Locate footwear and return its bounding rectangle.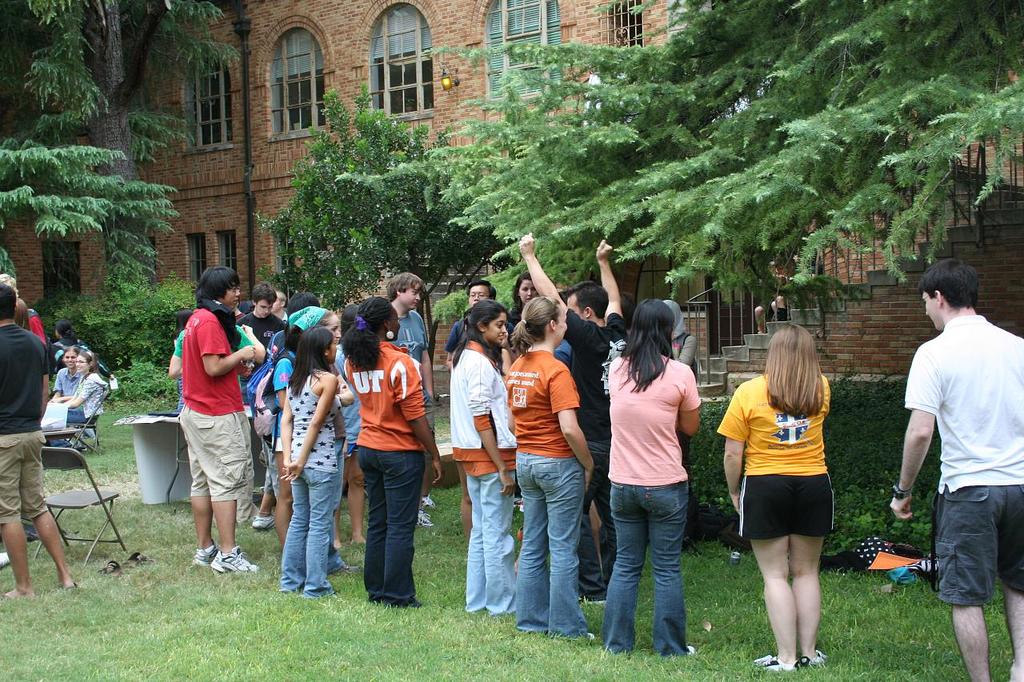
bbox=(0, 552, 10, 568).
